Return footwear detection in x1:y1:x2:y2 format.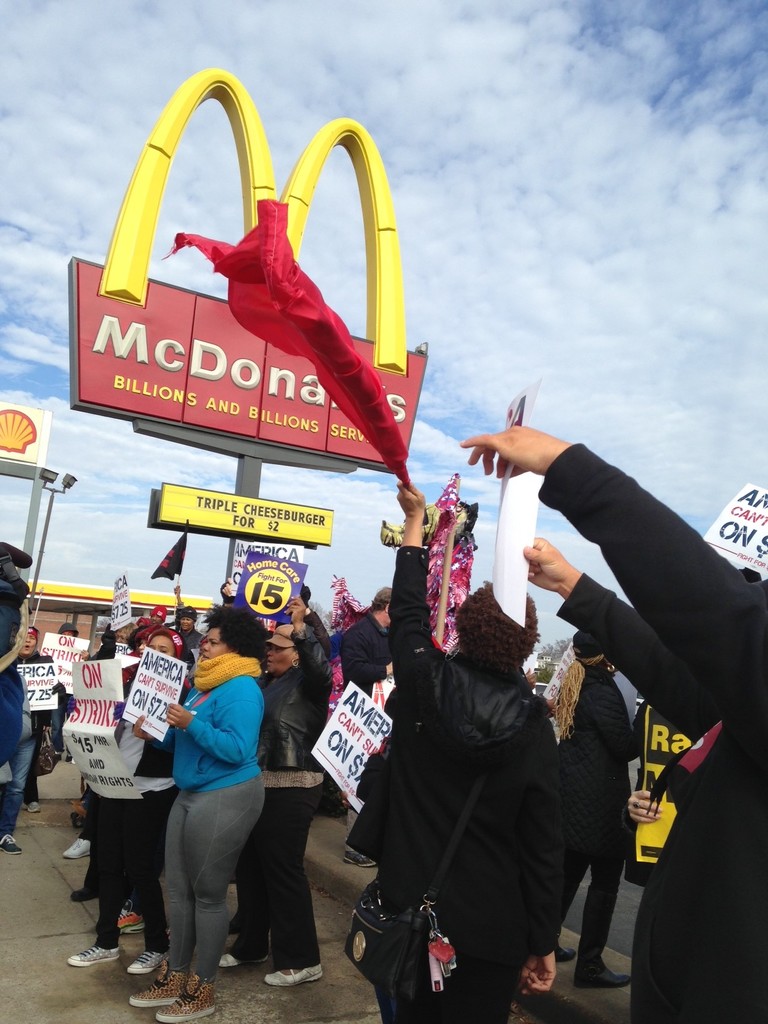
576:966:632:991.
